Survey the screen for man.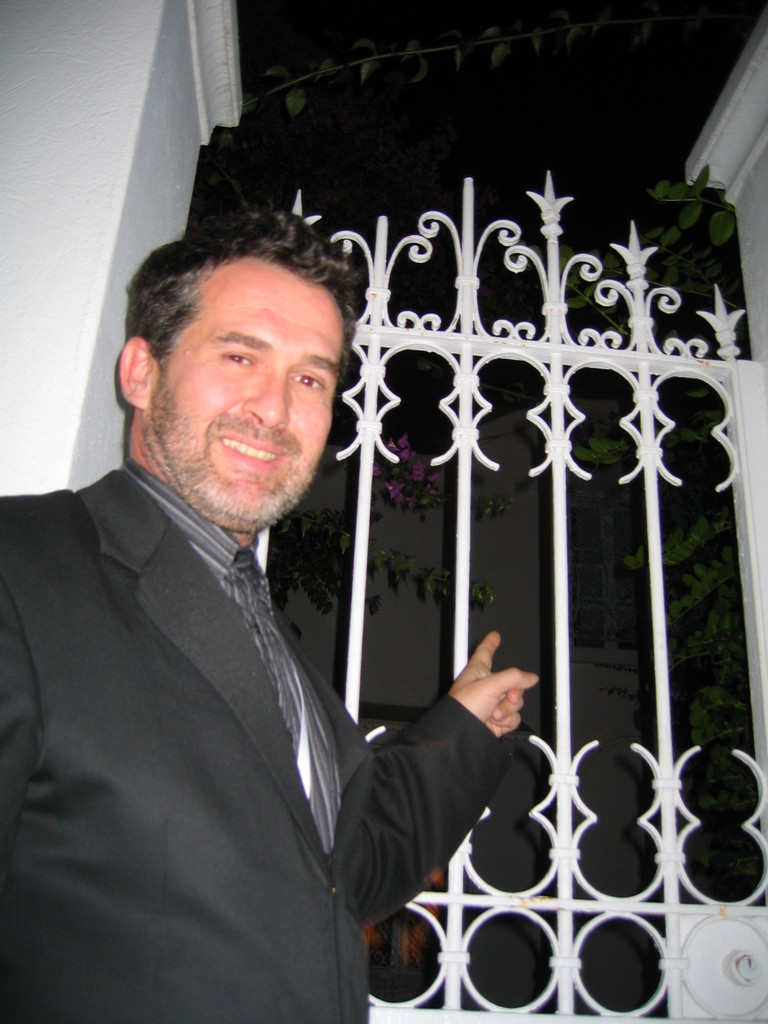
Survey found: box(17, 194, 463, 994).
